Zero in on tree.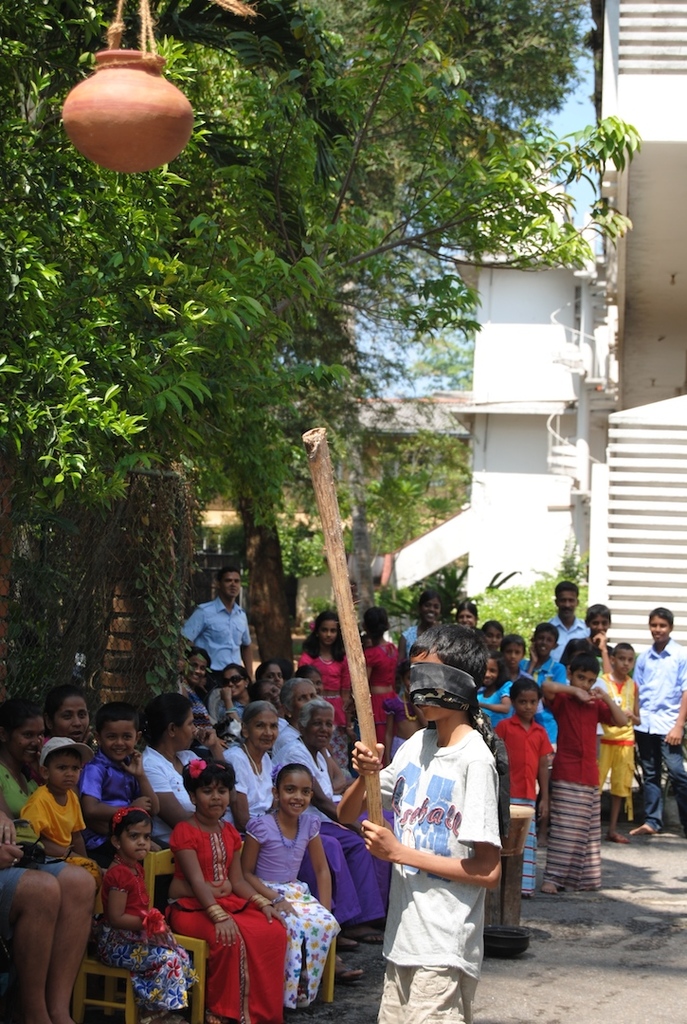
Zeroed in: <bbox>262, 454, 324, 613</bbox>.
